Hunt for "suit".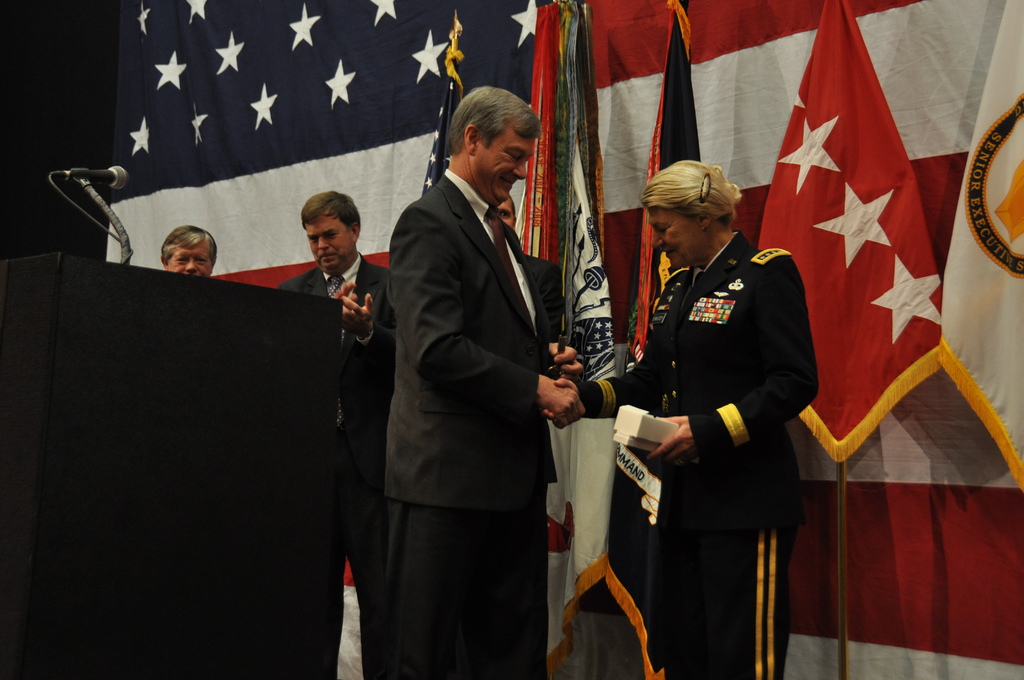
Hunted down at locate(280, 254, 401, 610).
